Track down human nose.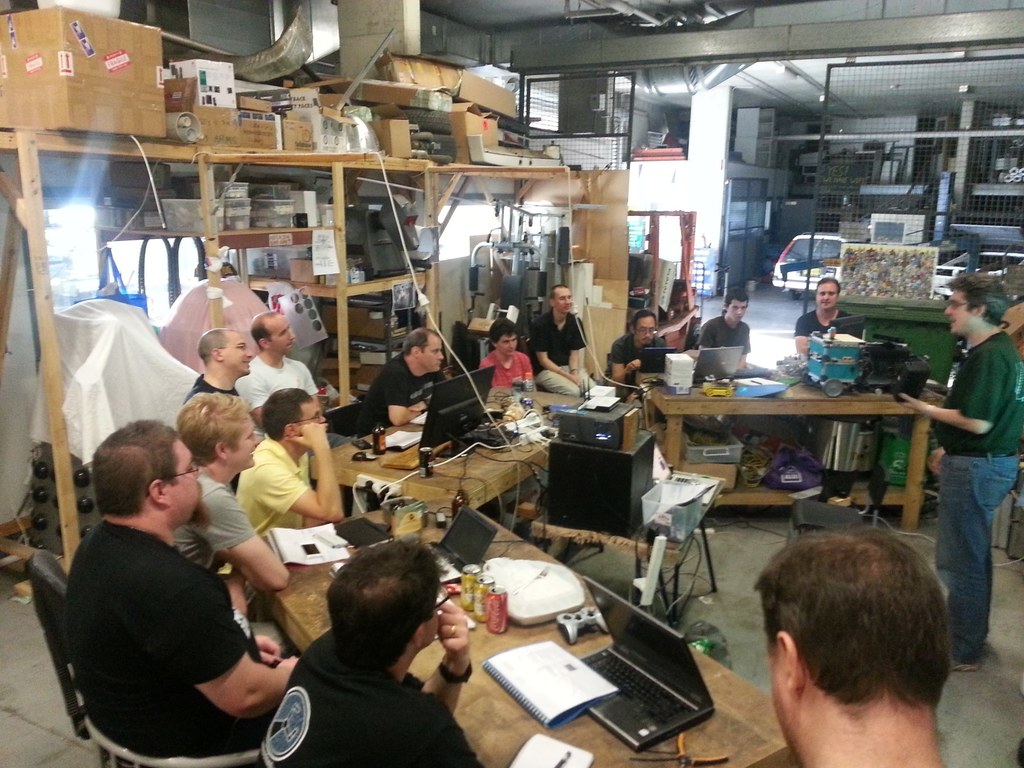
Tracked to 943,305,951,313.
